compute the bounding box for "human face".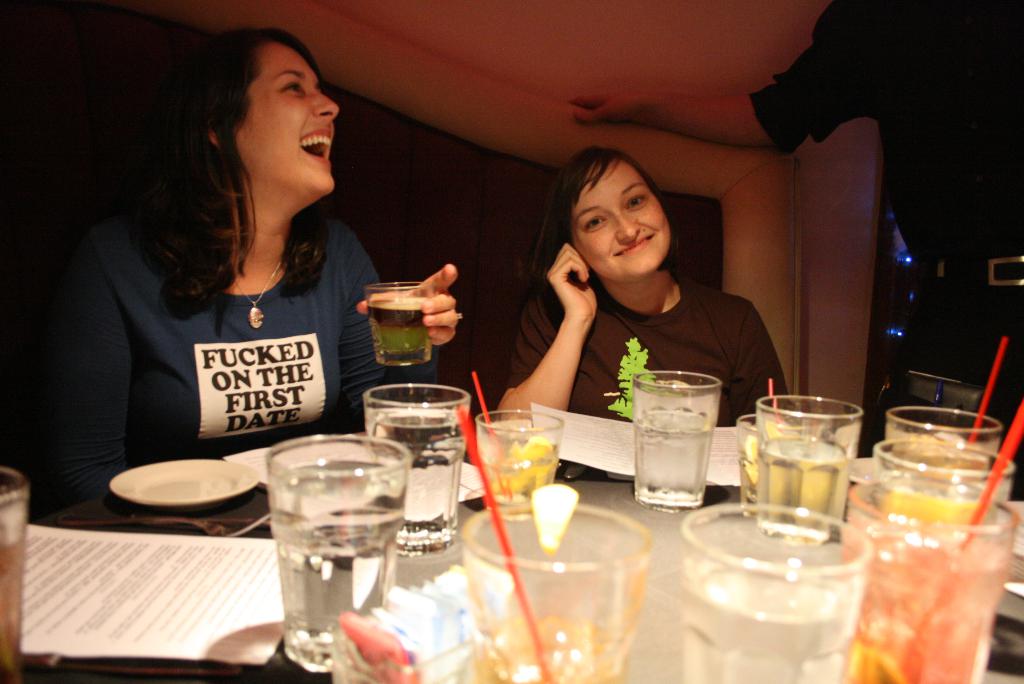
pyautogui.locateOnScreen(235, 38, 339, 195).
